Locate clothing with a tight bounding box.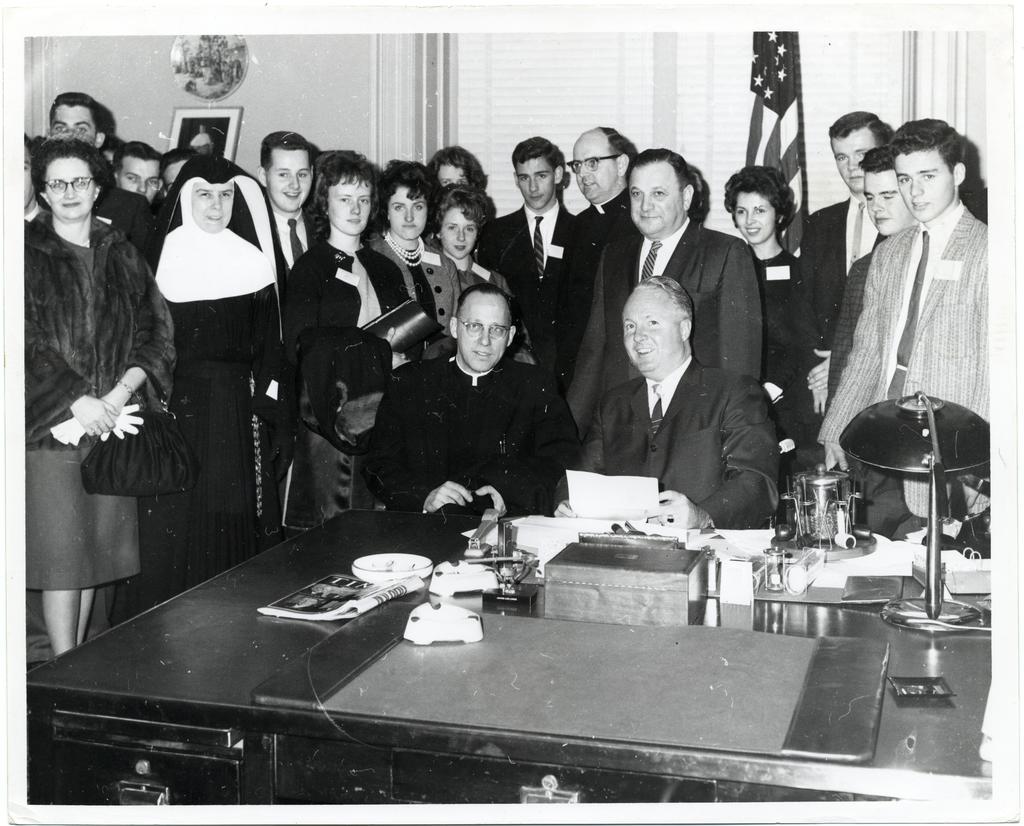
823, 223, 885, 403.
